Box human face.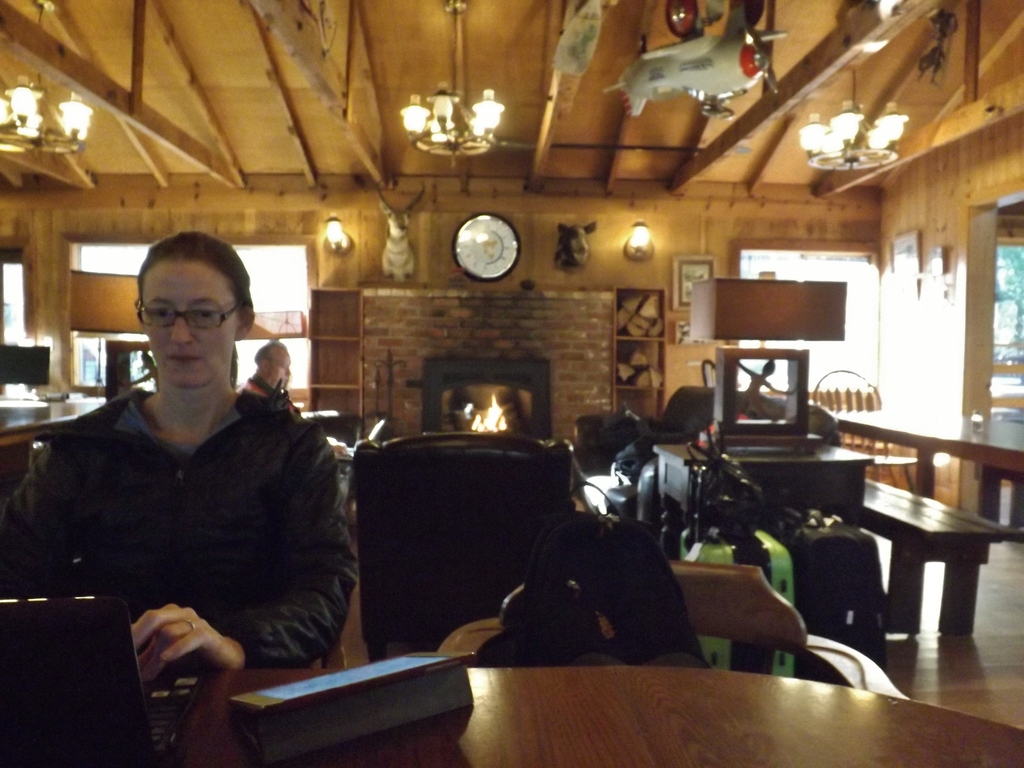
bbox=[266, 351, 291, 390].
